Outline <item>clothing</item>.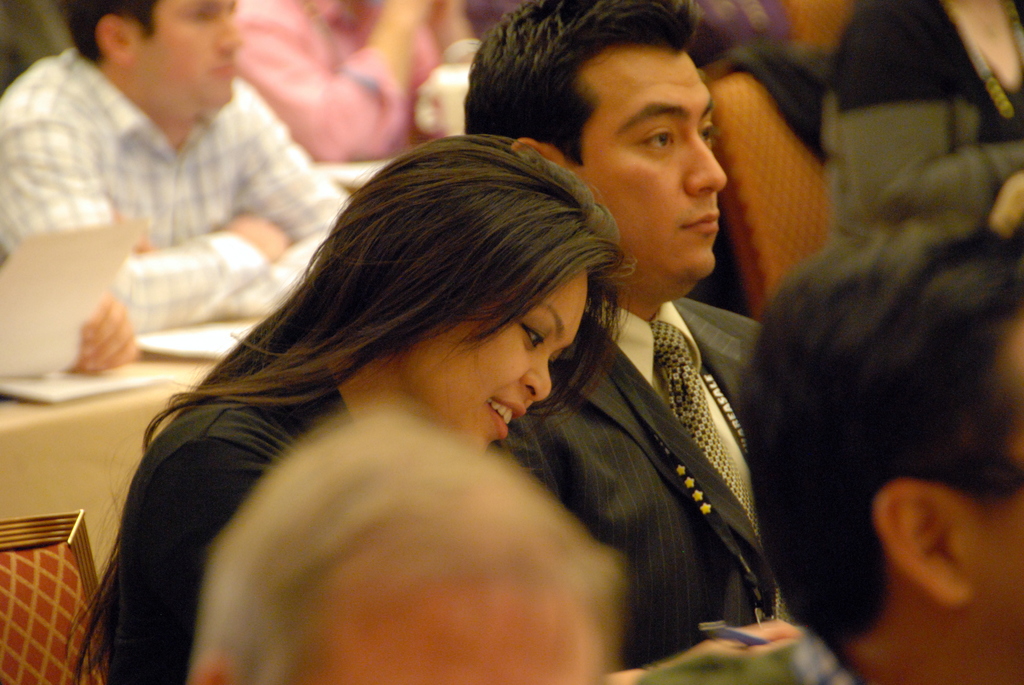
Outline: [503, 294, 779, 666].
